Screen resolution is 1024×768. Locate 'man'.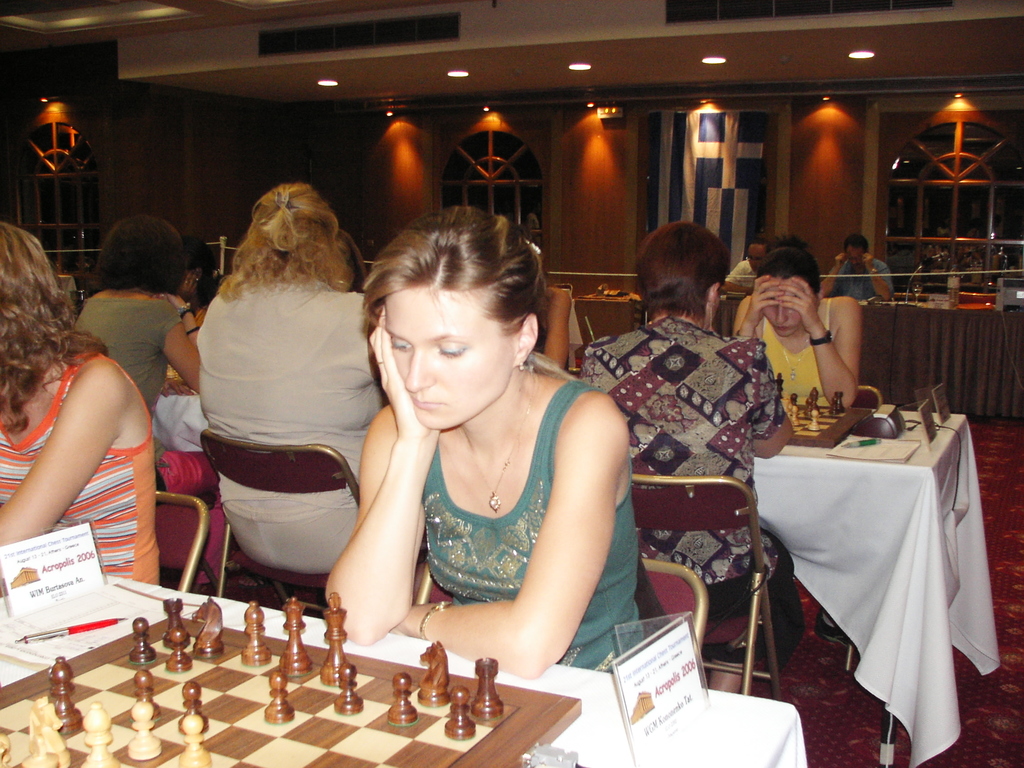
box(824, 236, 899, 306).
